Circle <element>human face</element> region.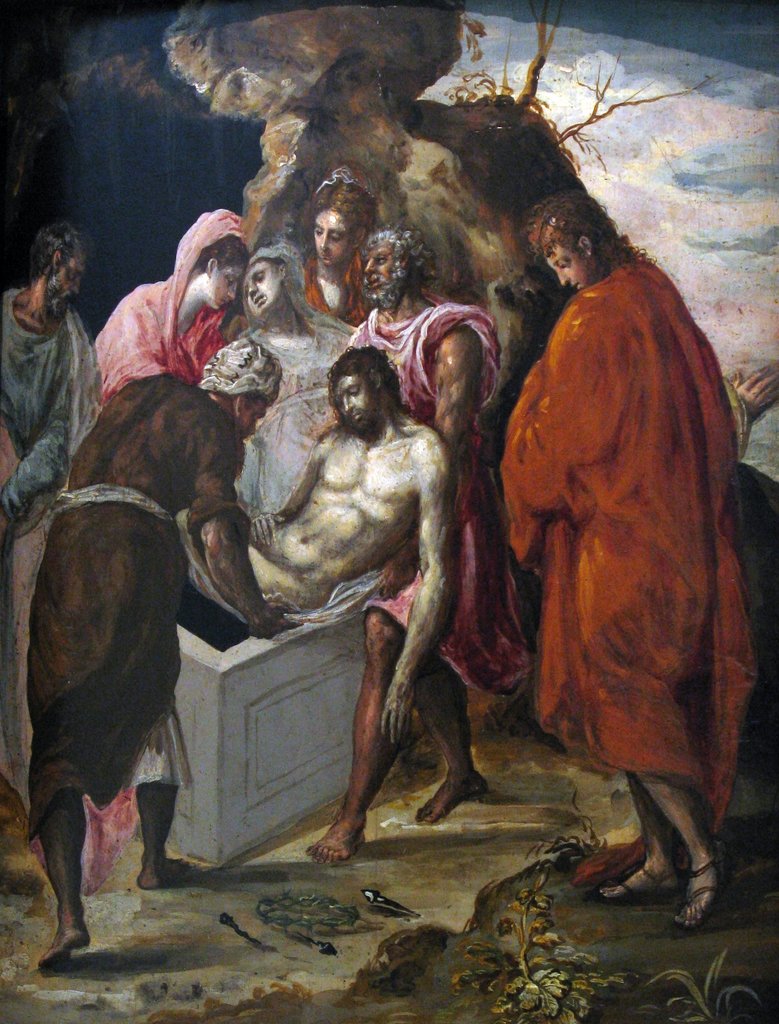
Region: bbox=(240, 406, 268, 442).
